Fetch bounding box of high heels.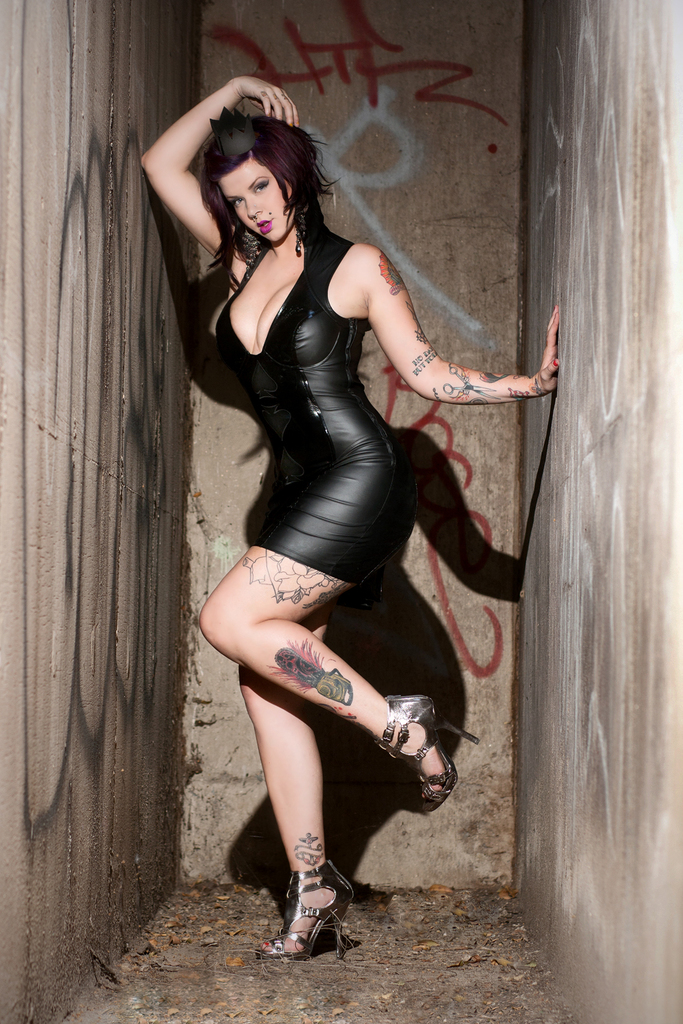
Bbox: <region>260, 855, 359, 960</region>.
